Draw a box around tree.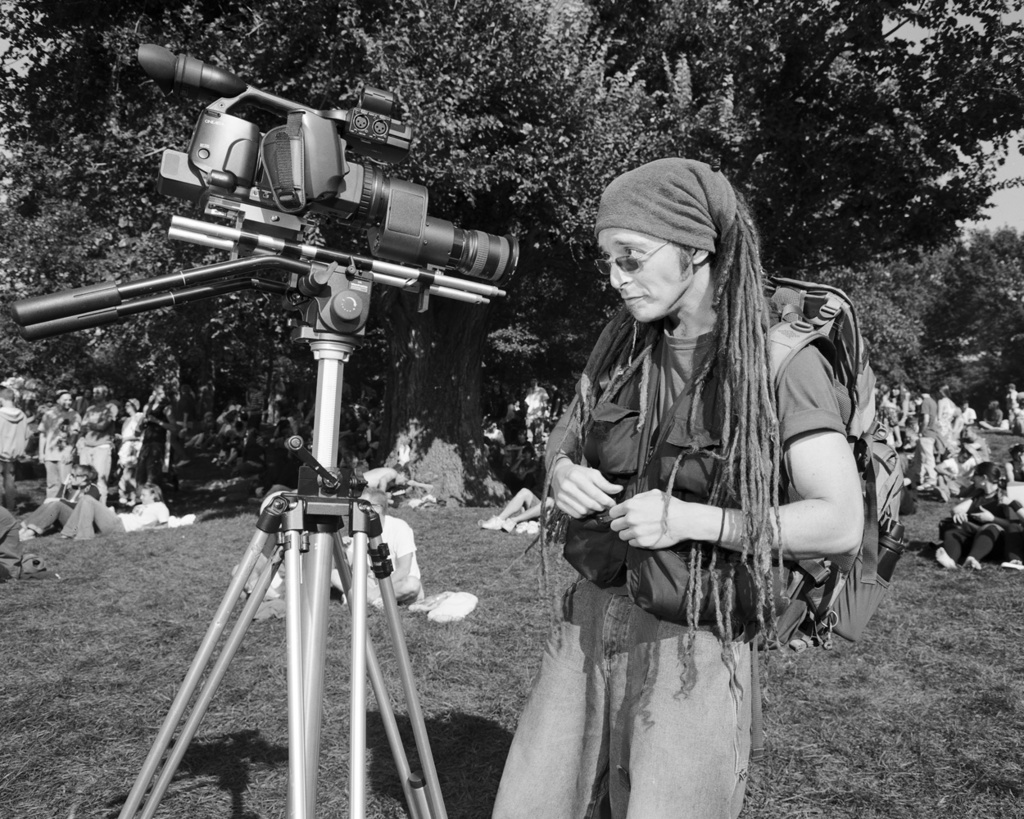
[0, 0, 1023, 510].
